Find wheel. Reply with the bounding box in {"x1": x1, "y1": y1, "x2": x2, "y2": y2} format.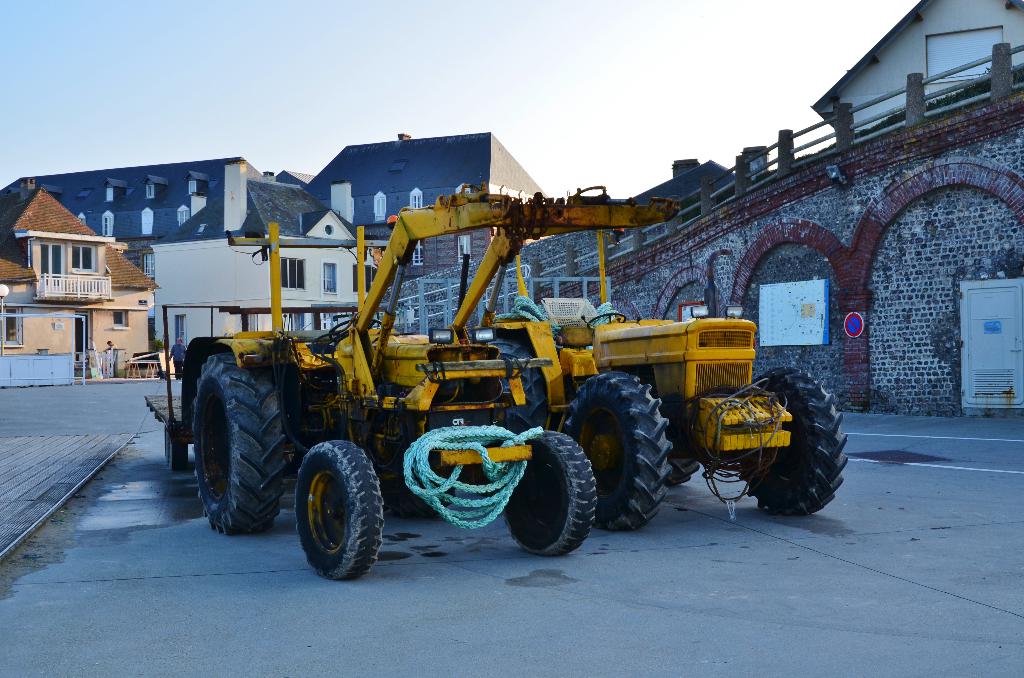
{"x1": 561, "y1": 370, "x2": 675, "y2": 533}.
